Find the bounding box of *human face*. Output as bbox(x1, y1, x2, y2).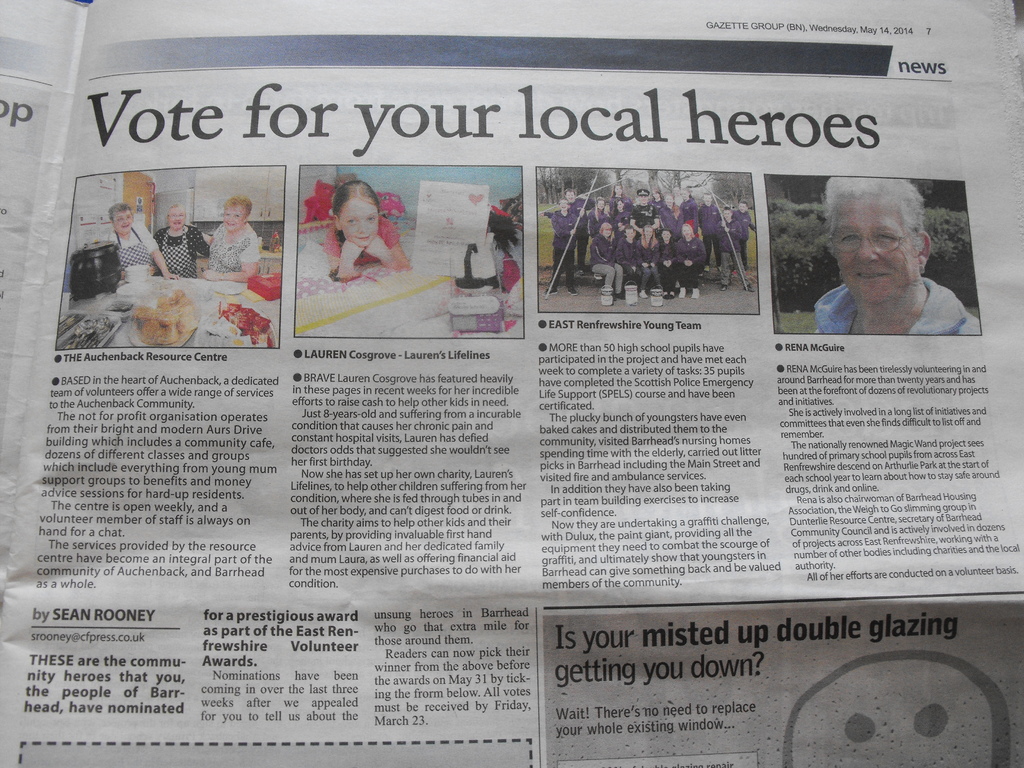
bbox(221, 206, 244, 236).
